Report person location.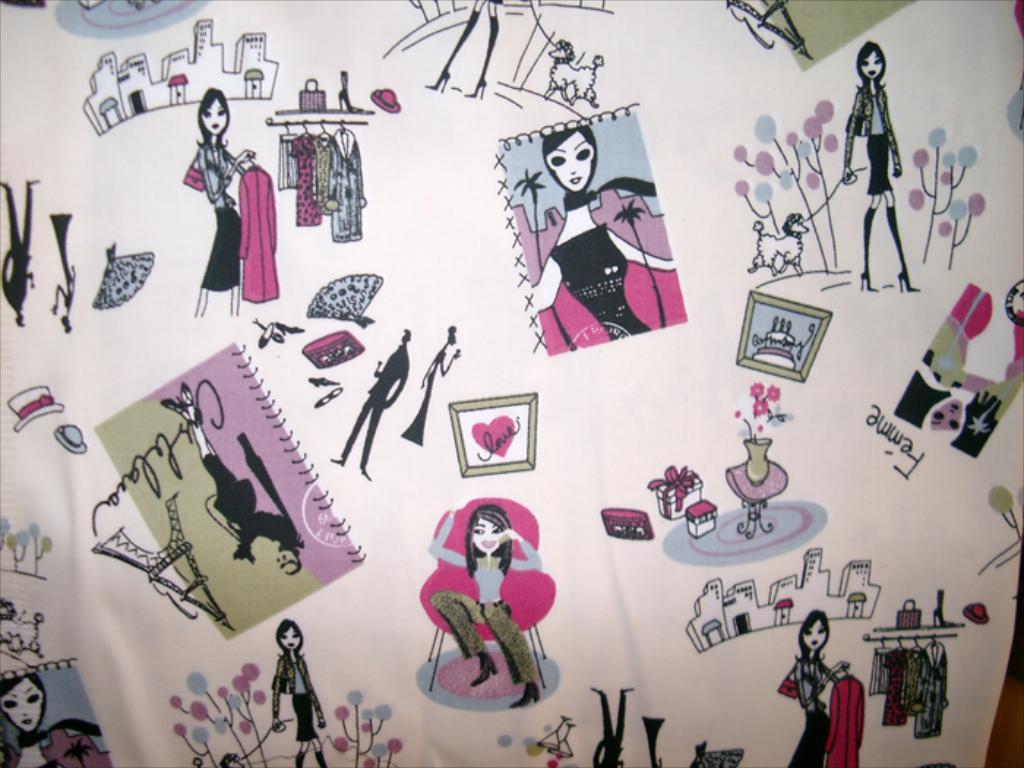
Report: [x1=788, y1=606, x2=850, y2=767].
